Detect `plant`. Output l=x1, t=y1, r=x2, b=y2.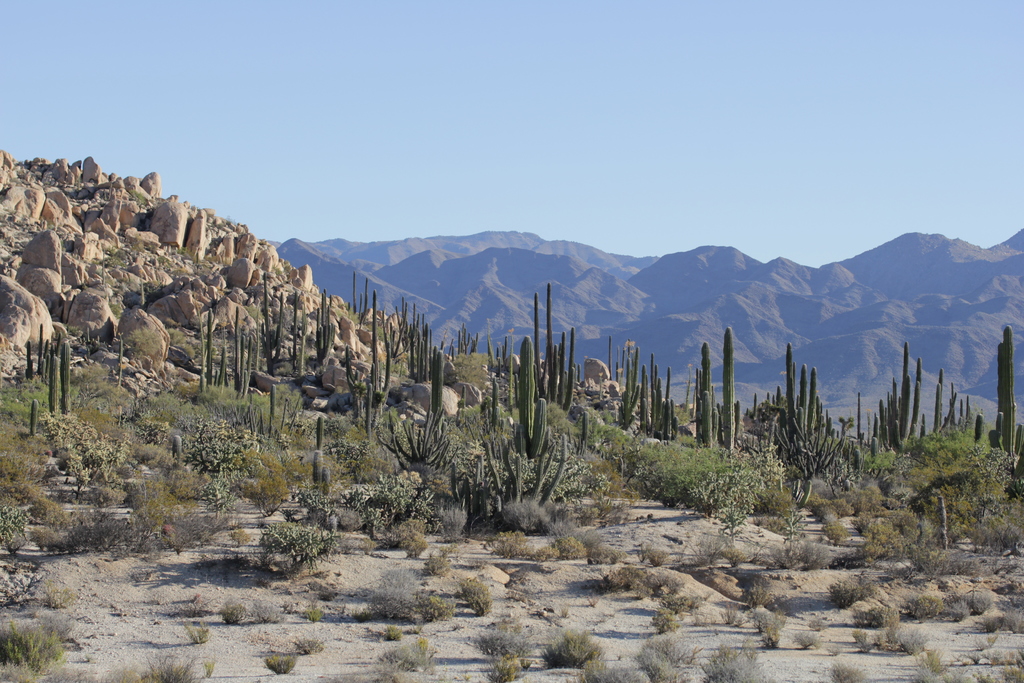
l=212, t=212, r=232, b=229.
